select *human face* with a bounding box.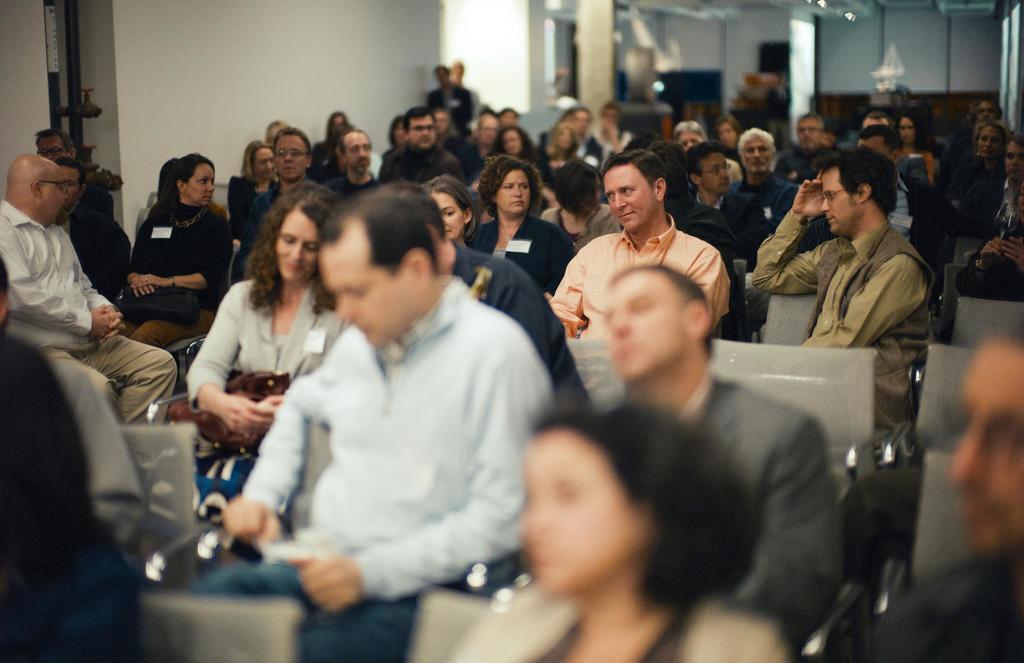
179:163:213:204.
